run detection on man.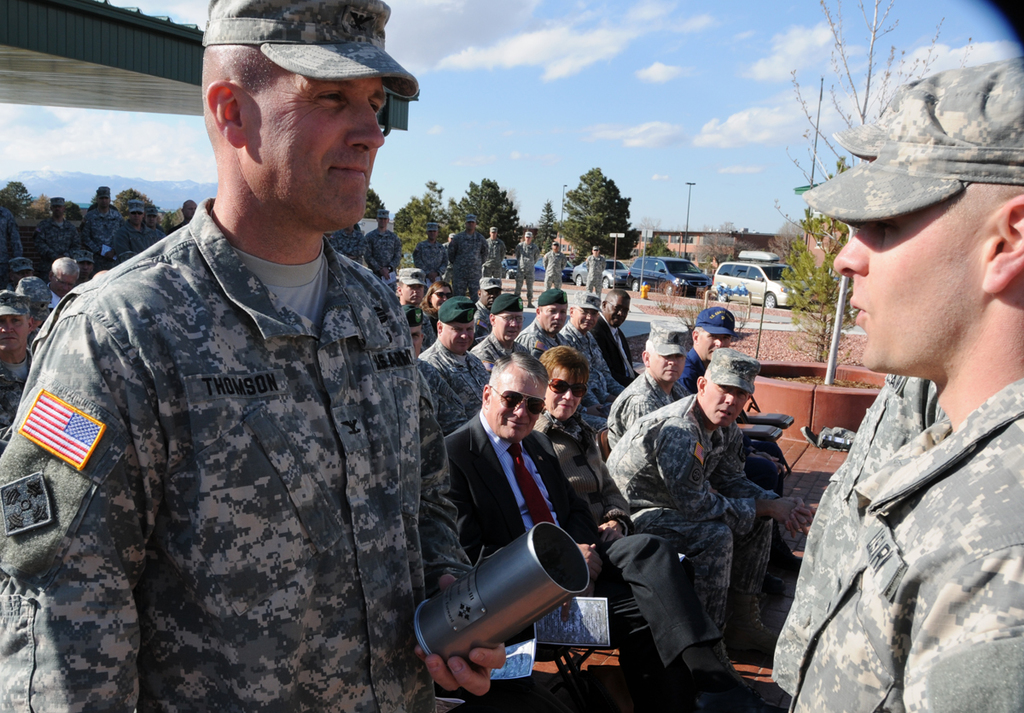
Result: bbox(541, 240, 567, 291).
